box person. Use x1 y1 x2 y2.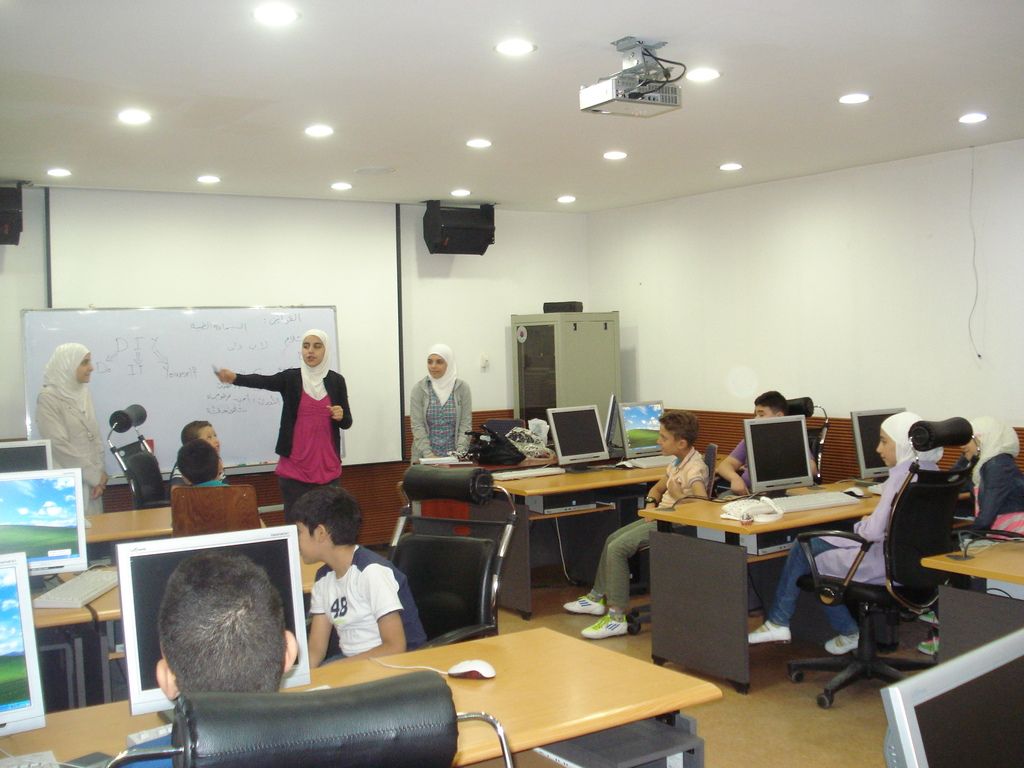
107 558 294 767.
